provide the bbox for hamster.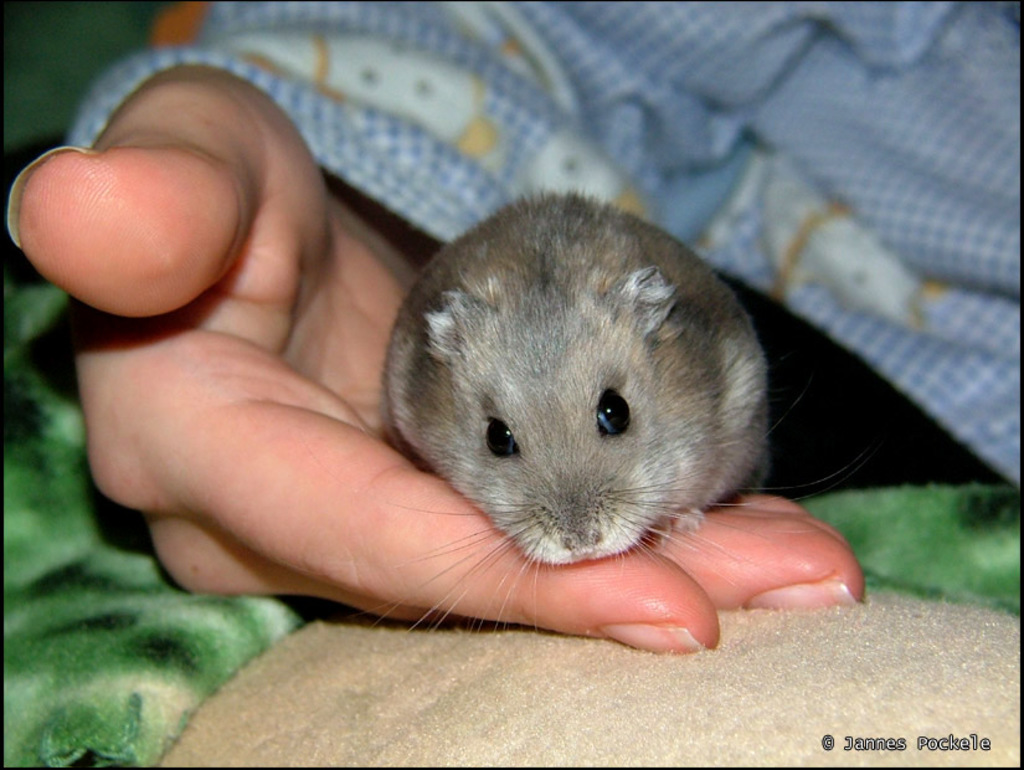
x1=344, y1=181, x2=866, y2=645.
